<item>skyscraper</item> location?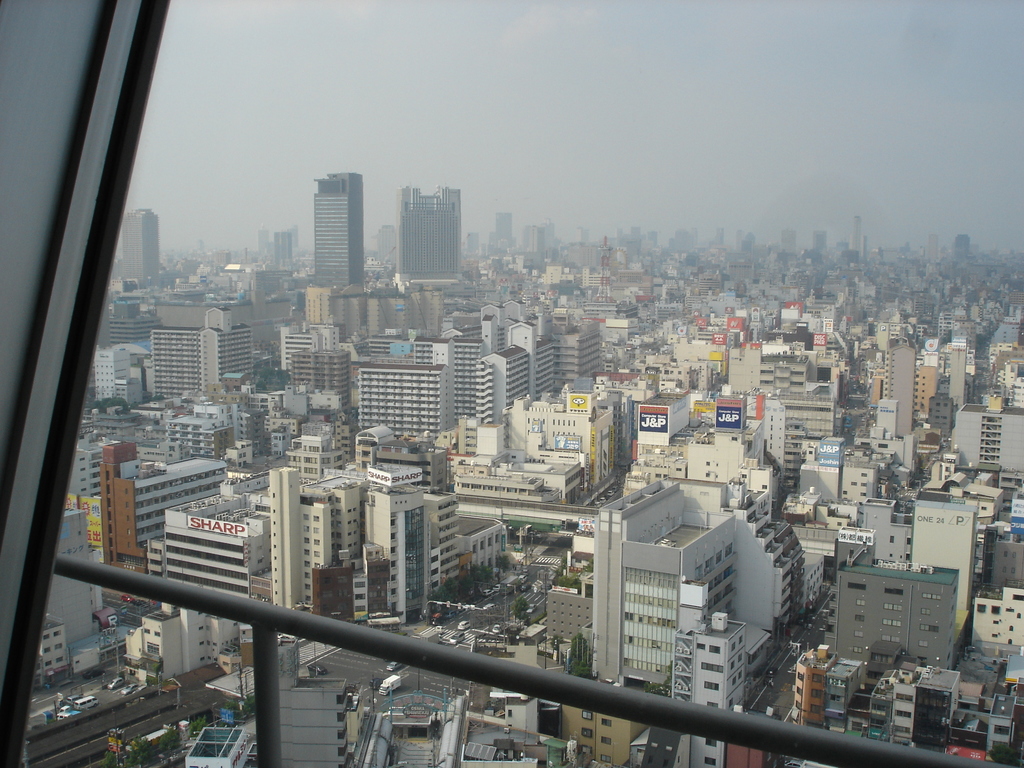
detection(390, 183, 465, 291)
